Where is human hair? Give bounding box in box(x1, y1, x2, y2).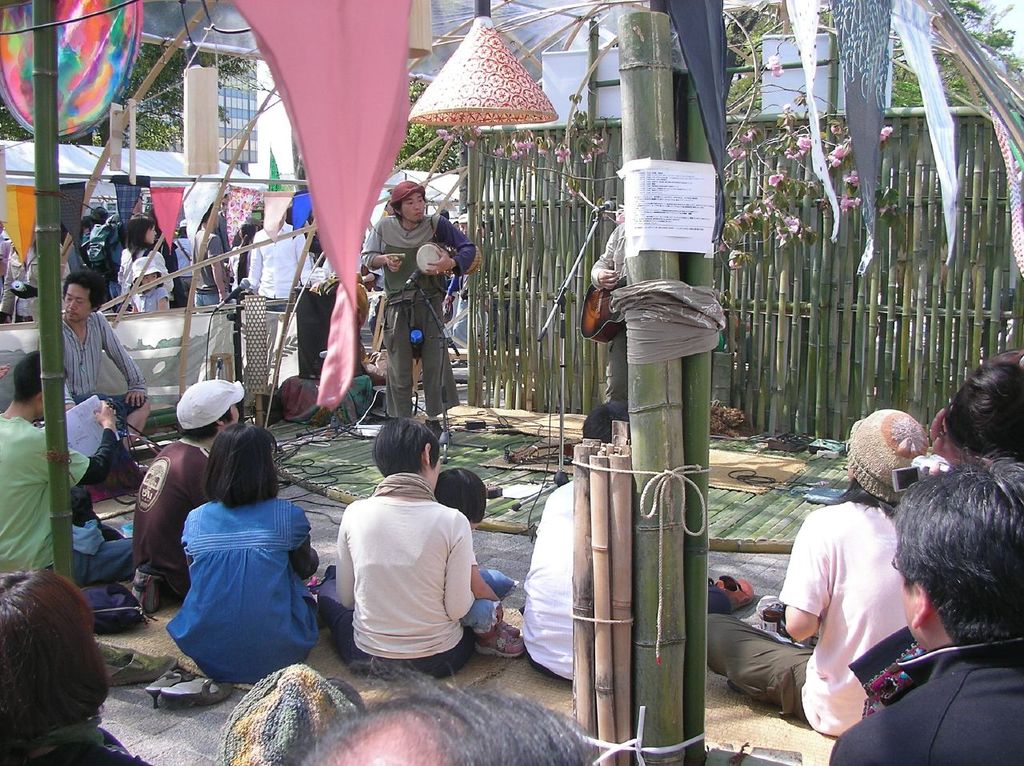
box(576, 402, 636, 439).
